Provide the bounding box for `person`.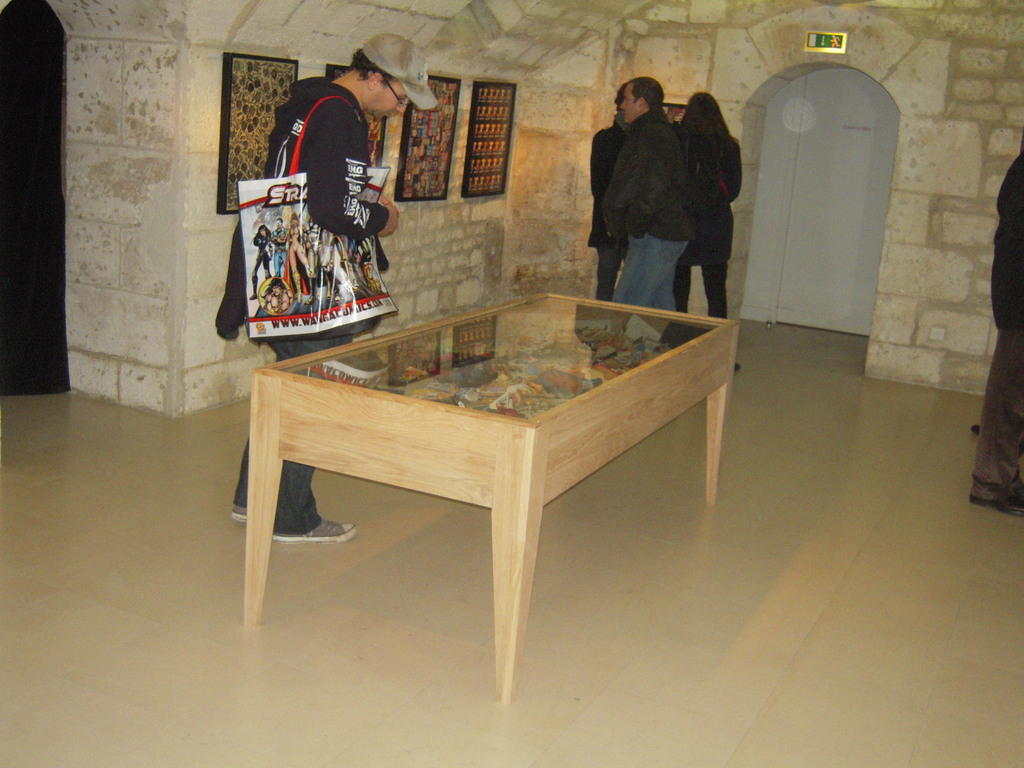
pyautogui.locateOnScreen(601, 76, 697, 308).
